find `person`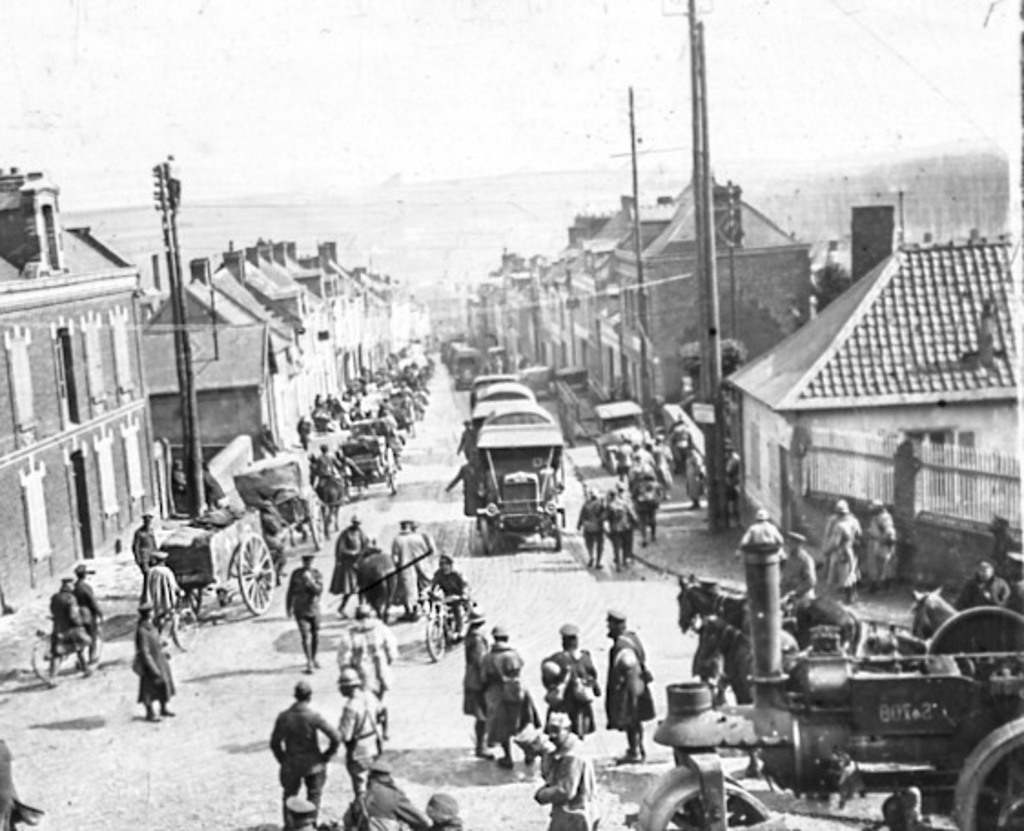
x1=277 y1=793 x2=324 y2=829
